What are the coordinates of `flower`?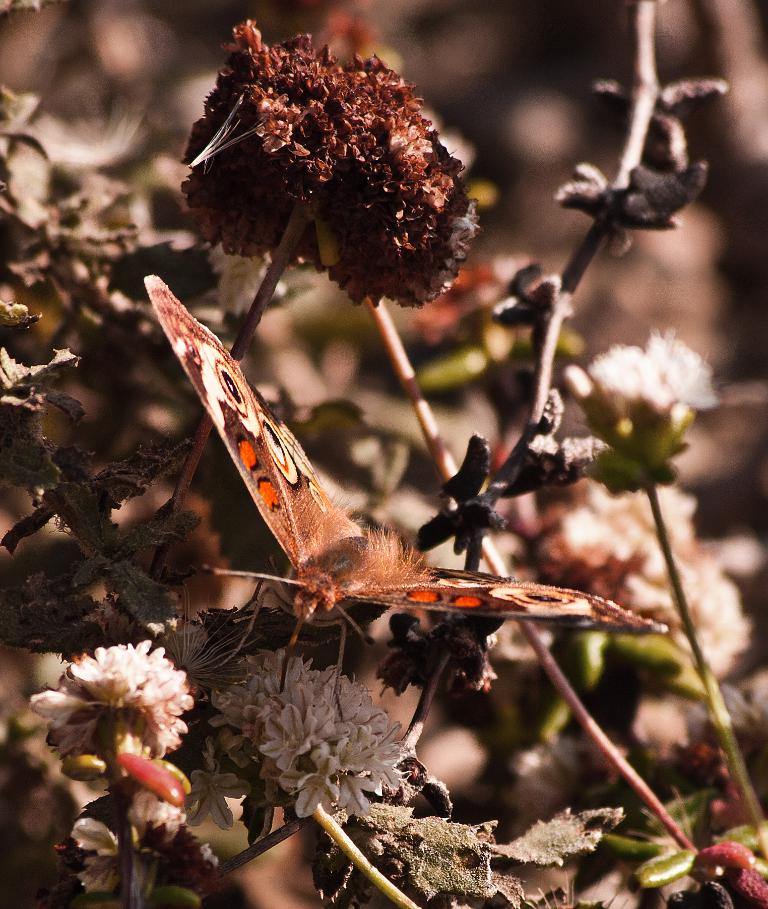
[x1=587, y1=330, x2=720, y2=433].
